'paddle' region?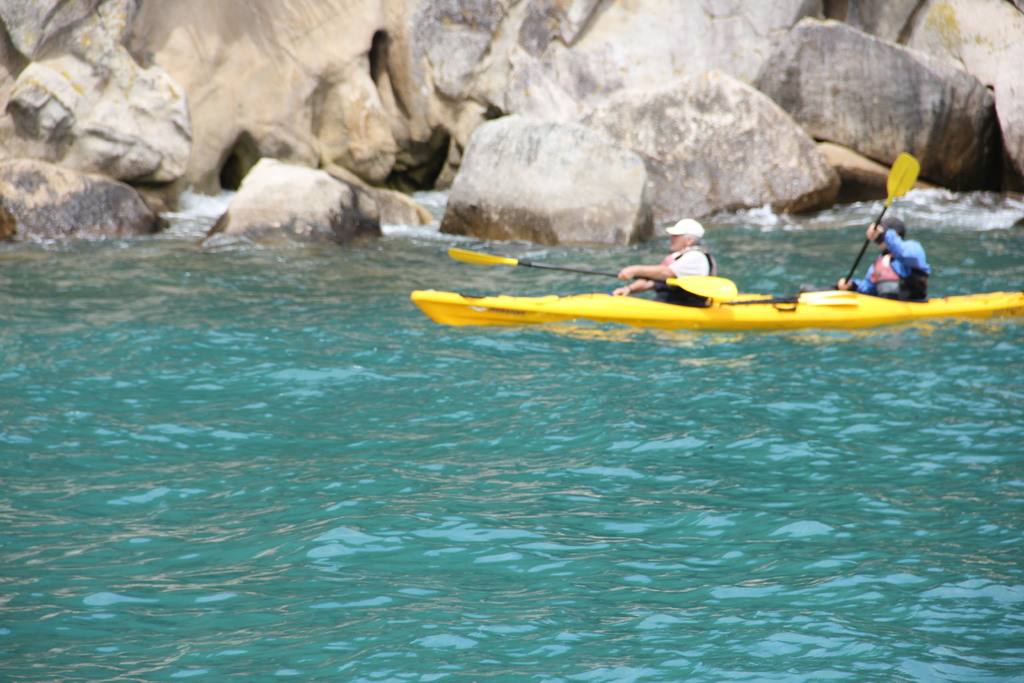
717,288,854,306
